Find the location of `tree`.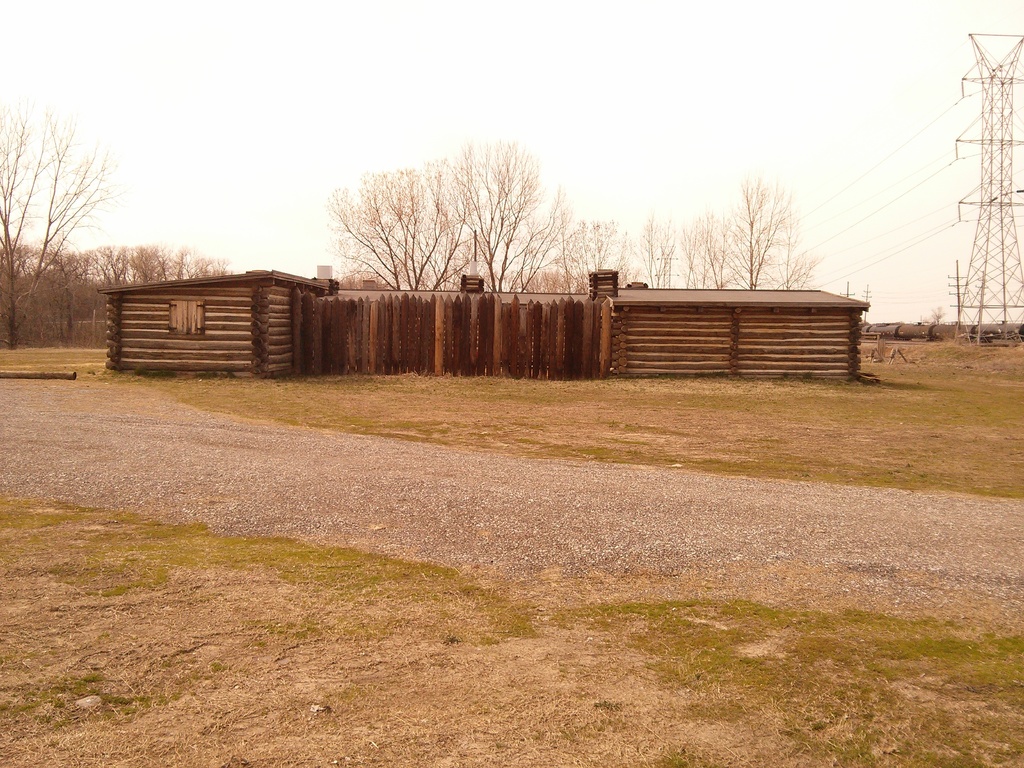
Location: [570, 220, 637, 291].
